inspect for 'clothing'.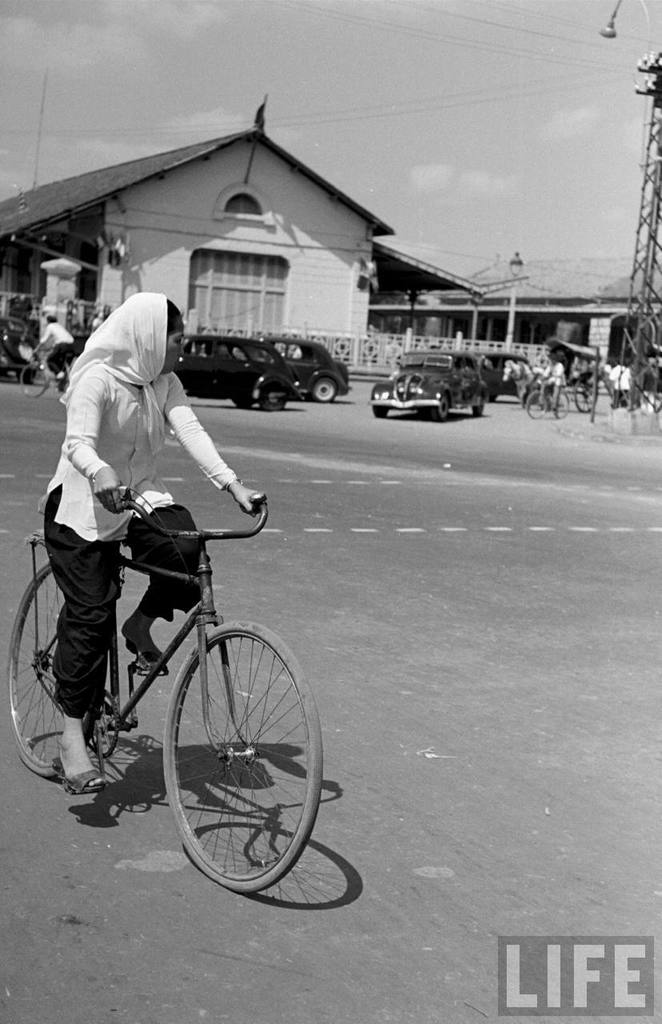
Inspection: <region>45, 294, 235, 714</region>.
